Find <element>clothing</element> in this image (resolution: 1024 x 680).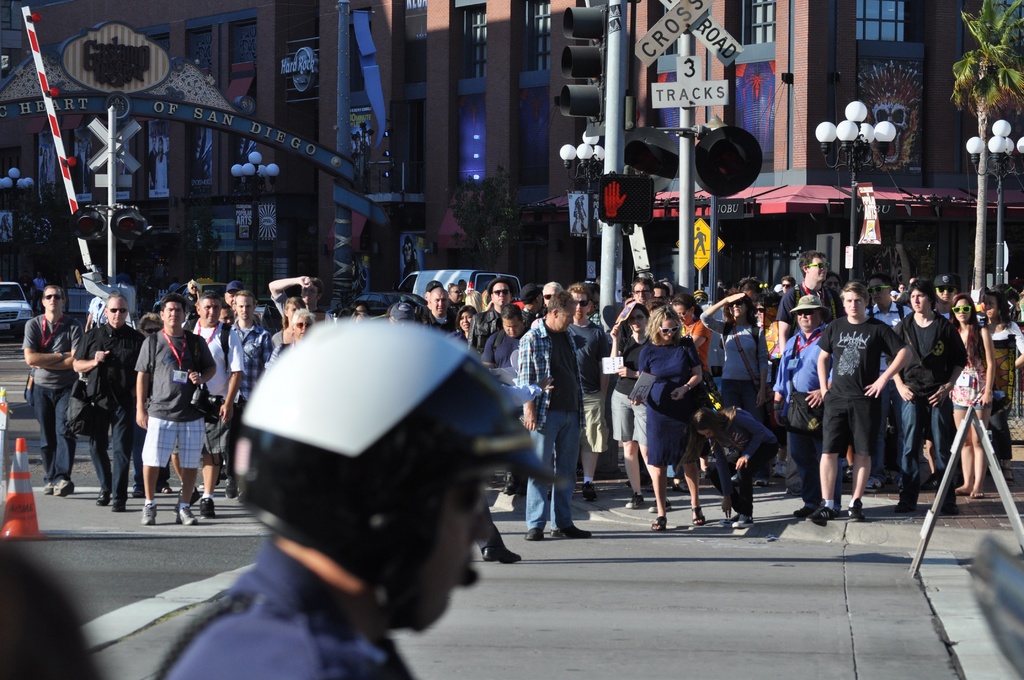
{"left": 580, "top": 322, "right": 612, "bottom": 448}.
